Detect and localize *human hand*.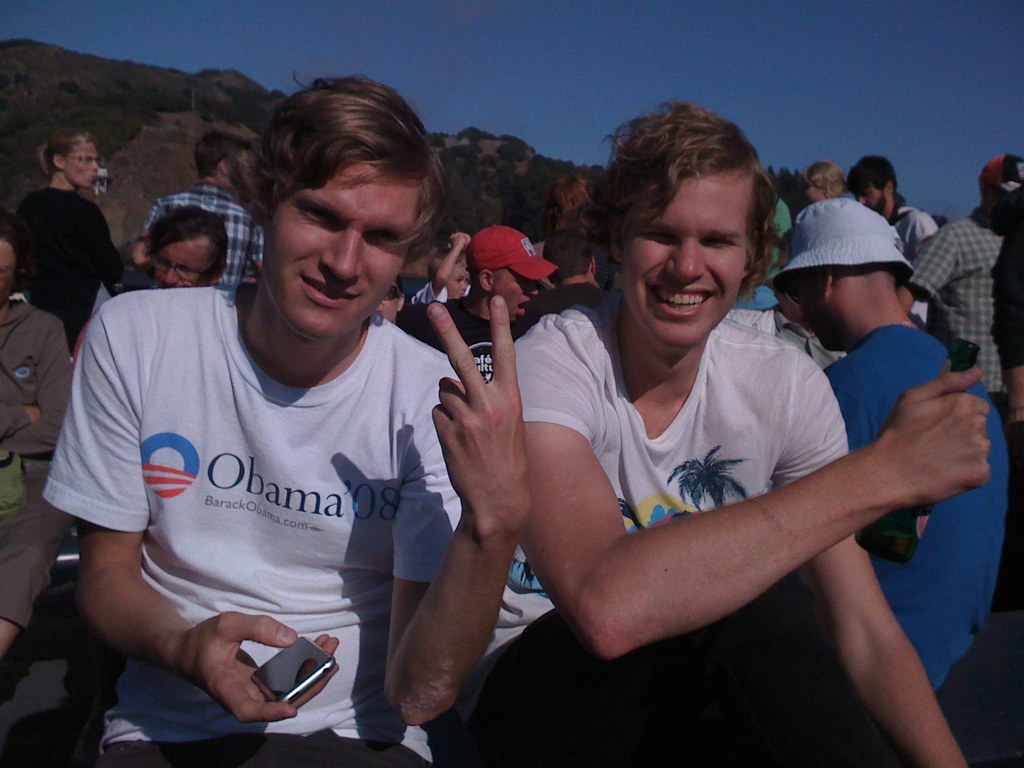
Localized at left=848, top=361, right=1007, bottom=540.
